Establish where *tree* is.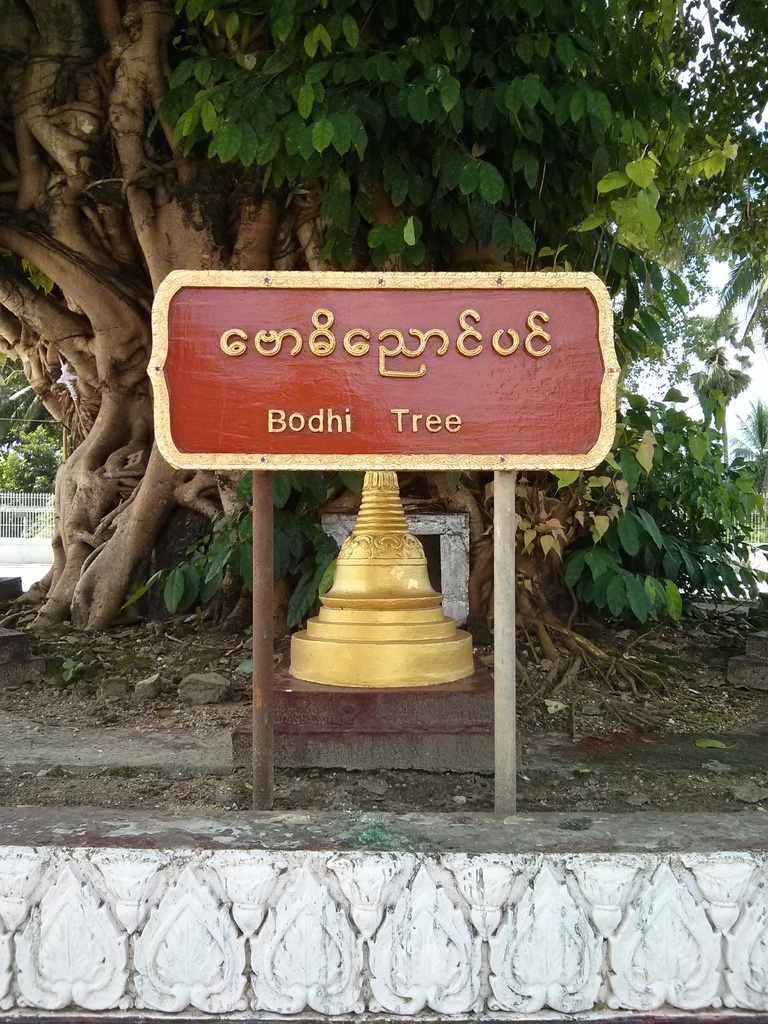
Established at <box>0,0,767,625</box>.
